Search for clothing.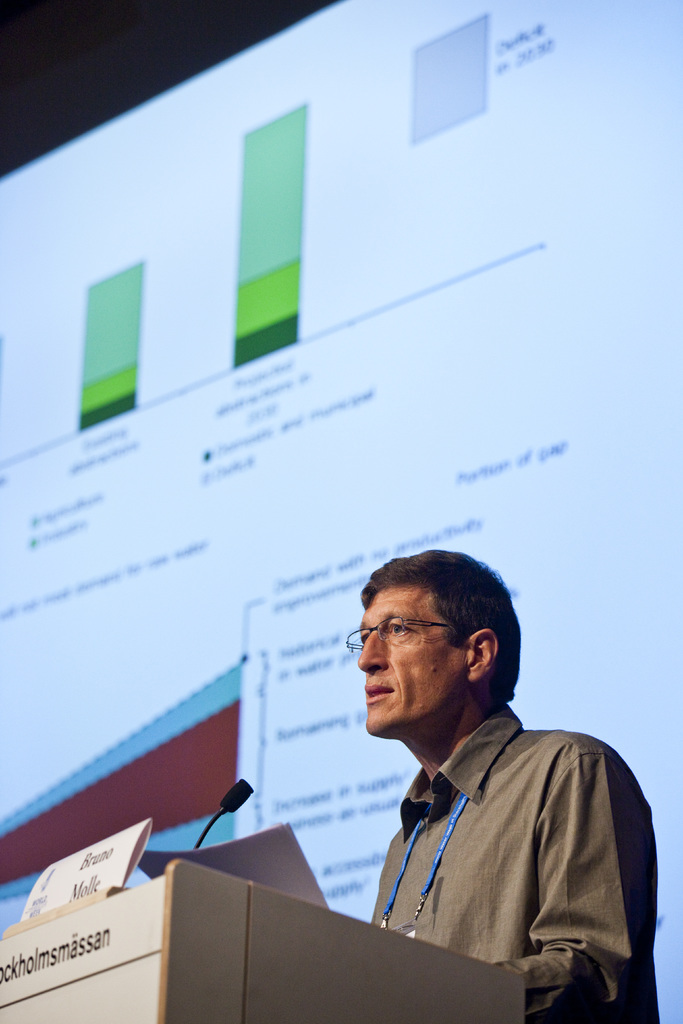
Found at {"left": 325, "top": 677, "right": 648, "bottom": 1010}.
